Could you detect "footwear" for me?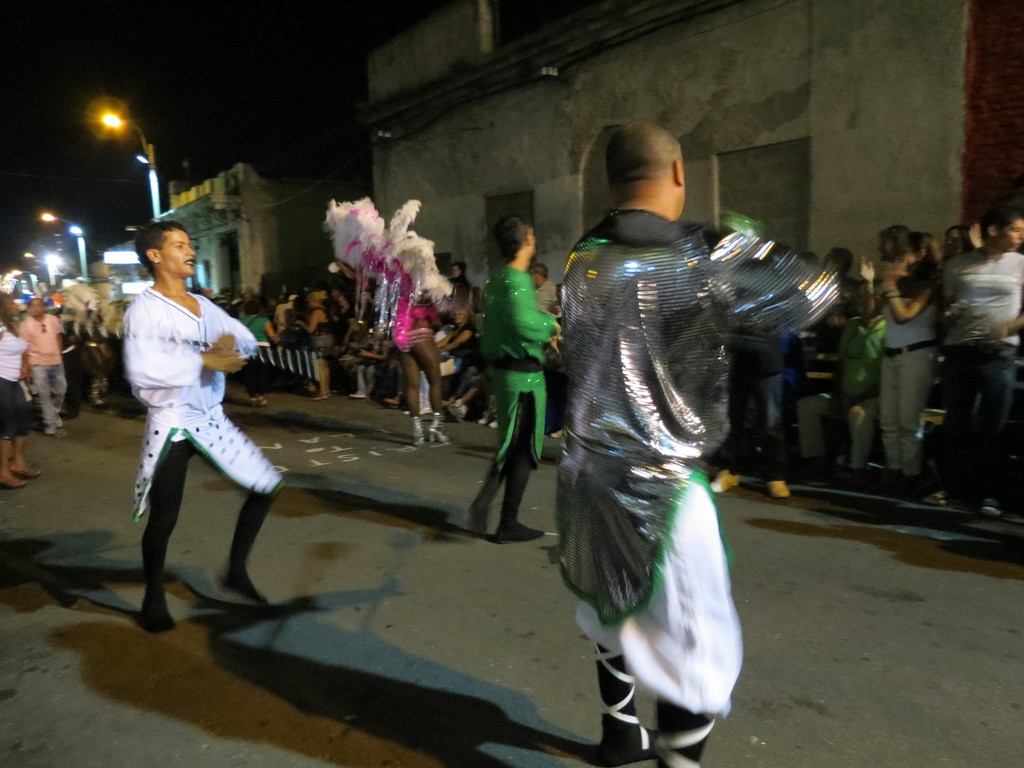
Detection result: (x1=55, y1=414, x2=60, y2=430).
